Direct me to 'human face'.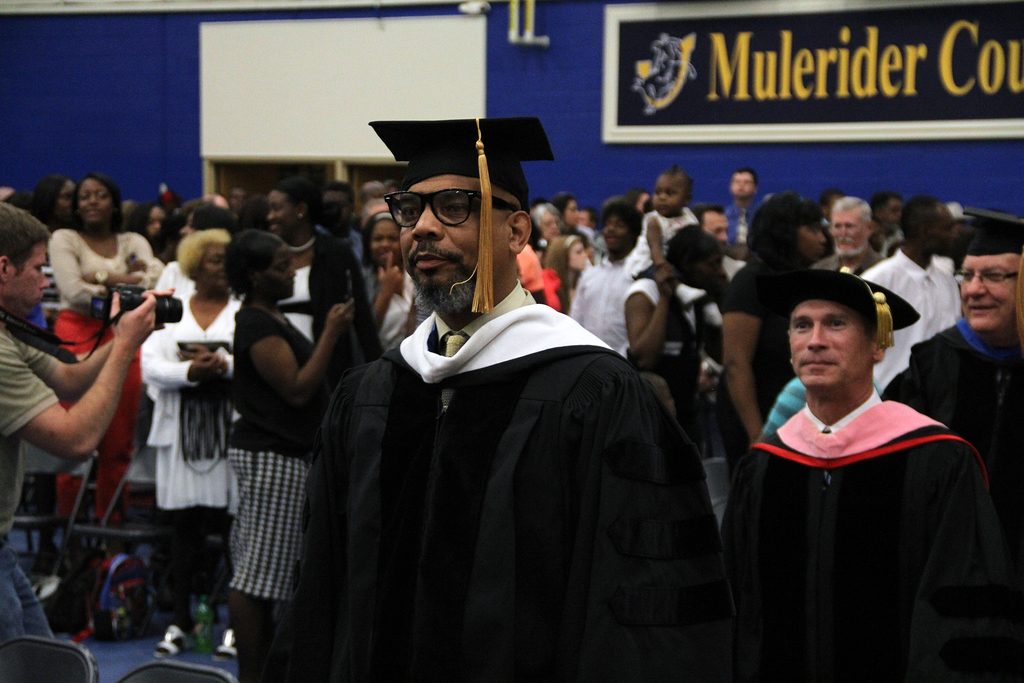
Direction: [left=959, top=252, right=1023, bottom=328].
